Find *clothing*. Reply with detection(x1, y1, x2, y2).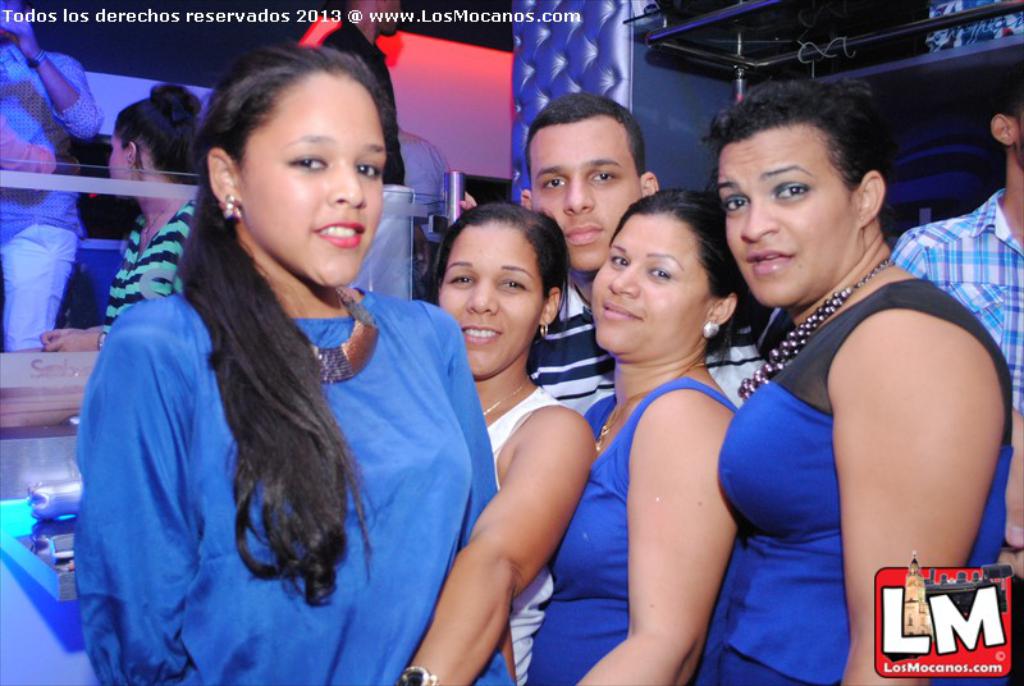
detection(515, 273, 780, 427).
